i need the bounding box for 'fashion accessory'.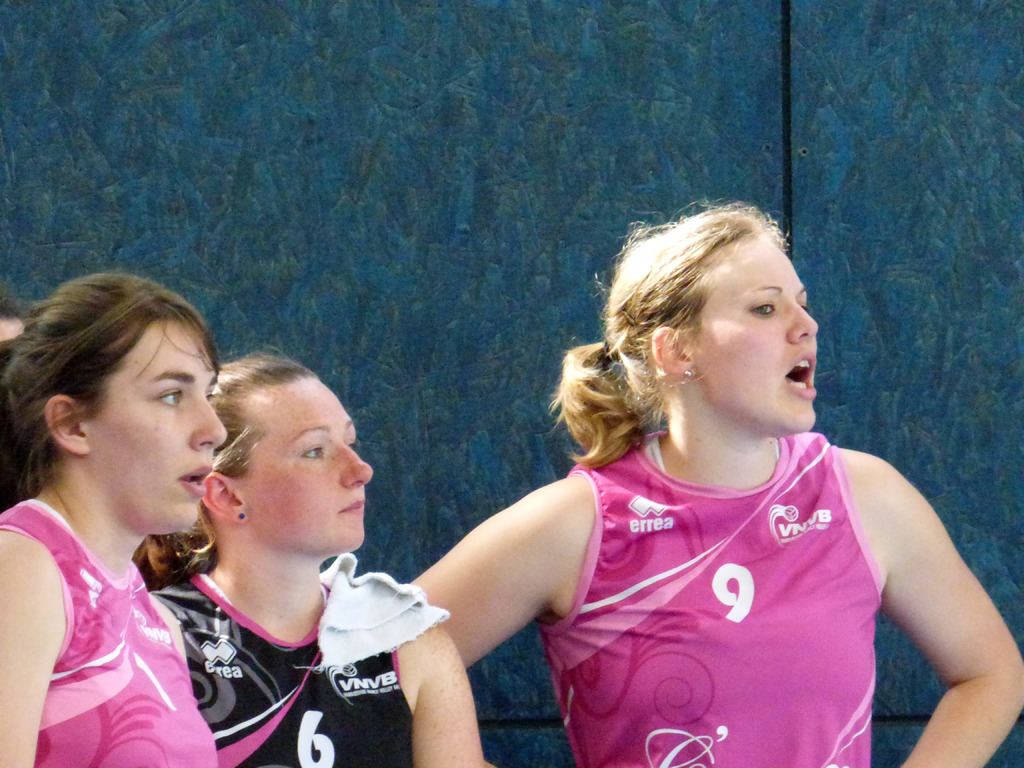
Here it is: [235,511,246,521].
